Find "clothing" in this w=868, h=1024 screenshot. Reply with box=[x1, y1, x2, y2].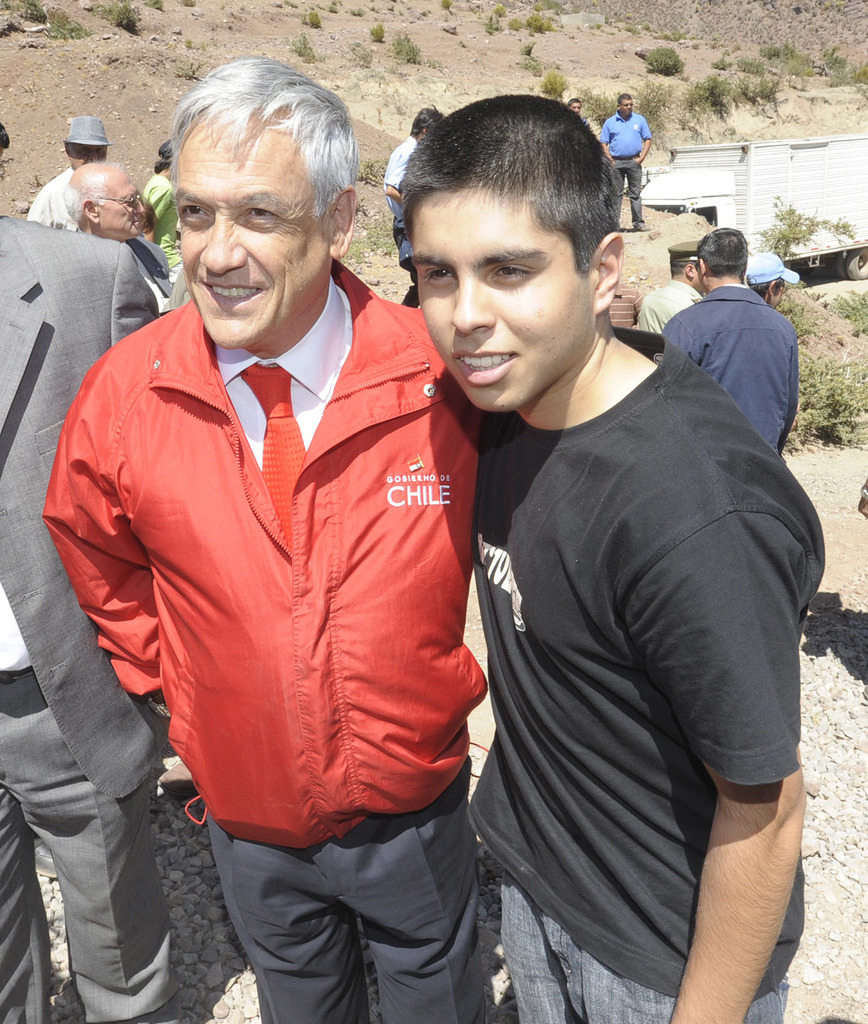
box=[635, 274, 702, 338].
